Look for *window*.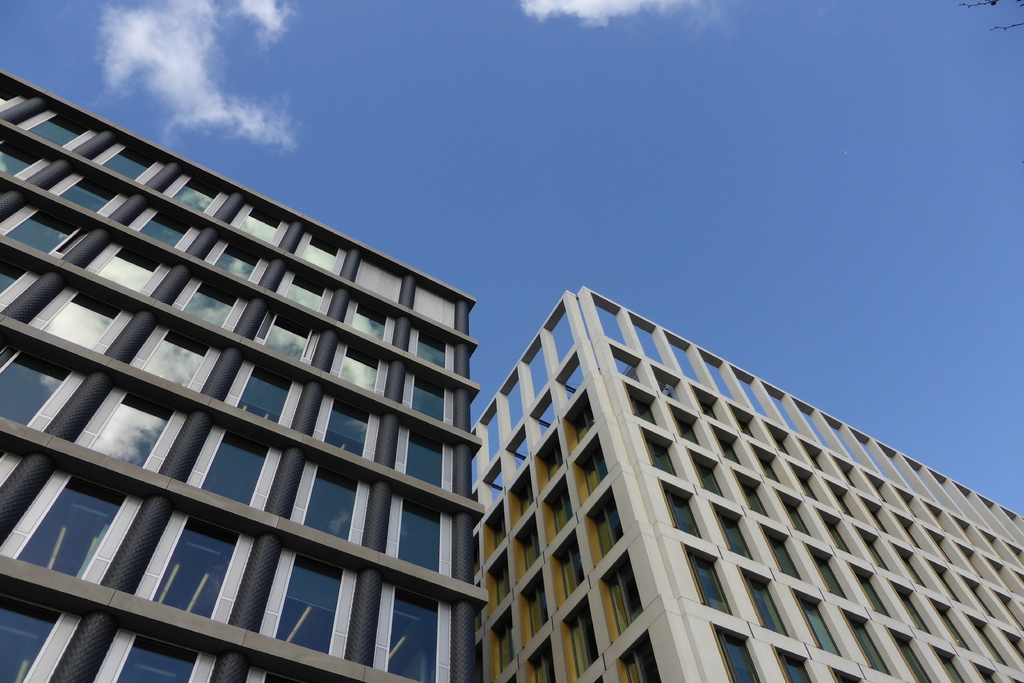
Found: BBox(770, 428, 804, 461).
